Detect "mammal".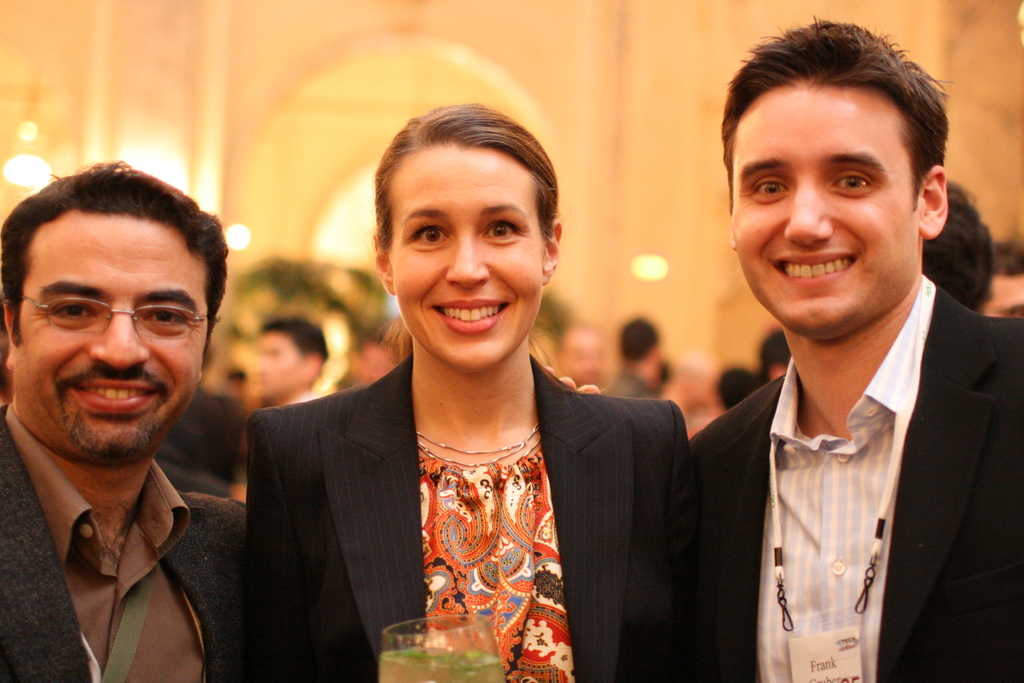
Detected at left=983, top=239, right=1023, bottom=320.
